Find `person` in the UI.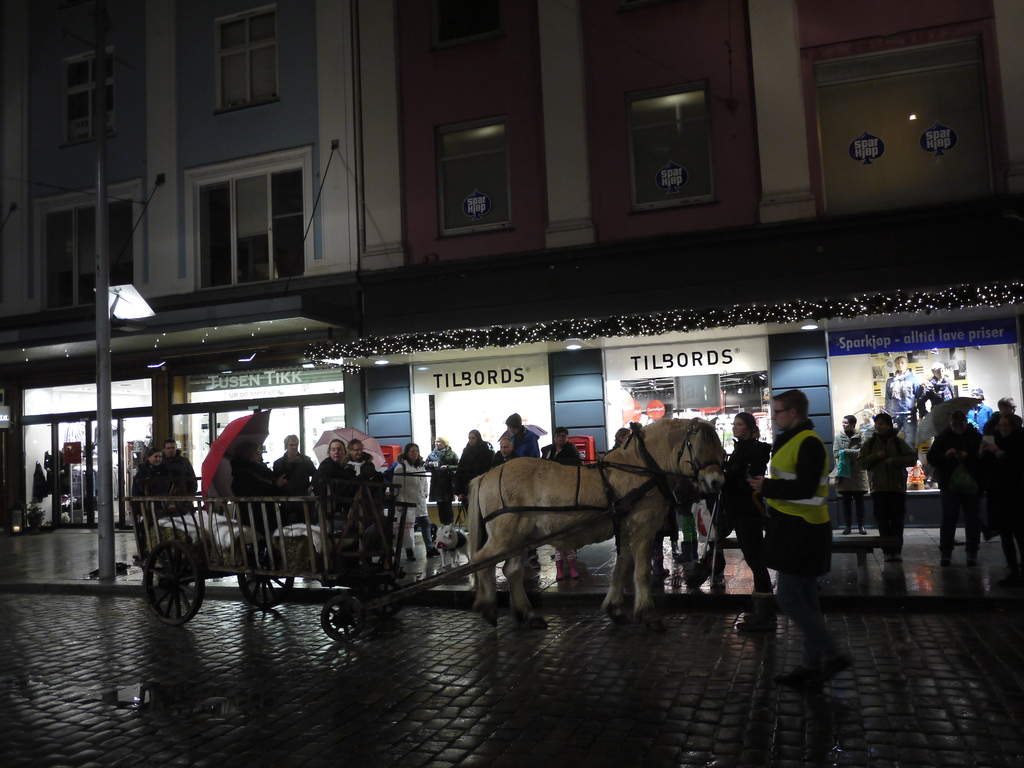
UI element at l=735, t=396, r=840, b=689.
